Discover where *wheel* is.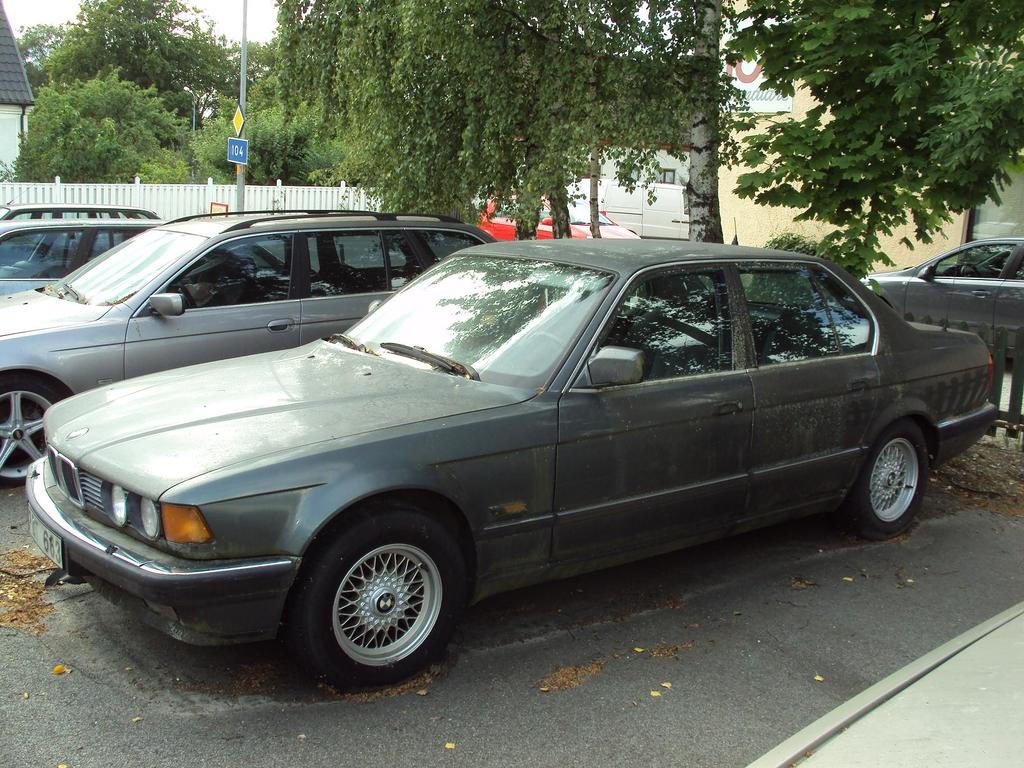
Discovered at select_region(0, 374, 64, 484).
